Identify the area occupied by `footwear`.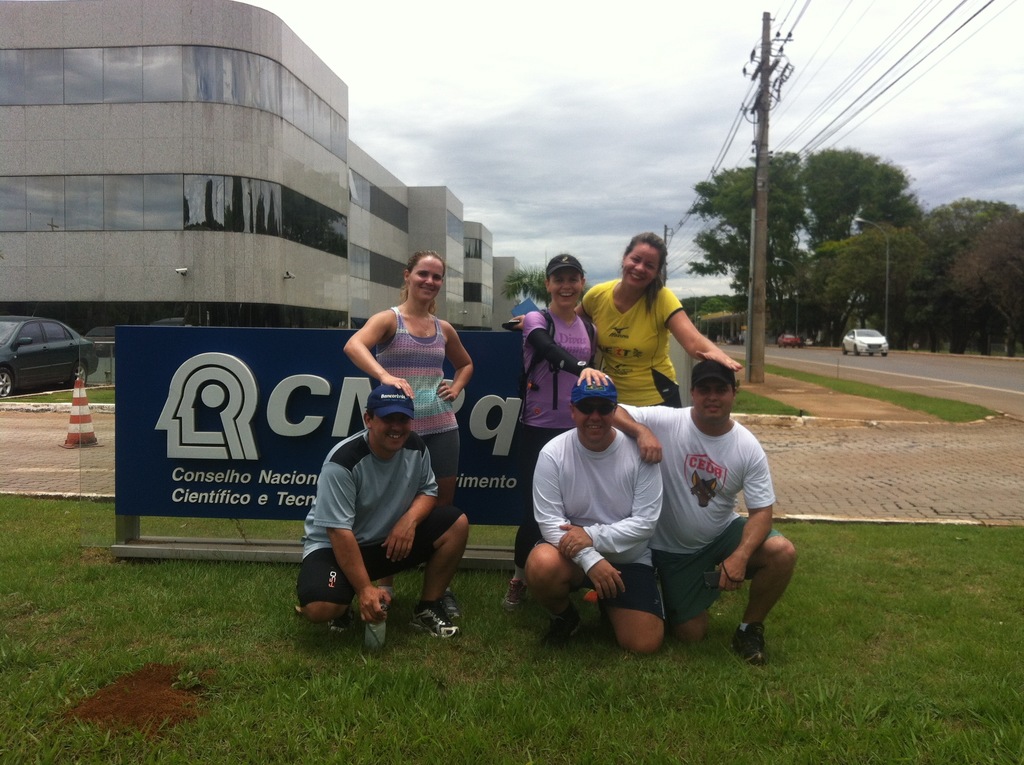
Area: [406,599,458,641].
